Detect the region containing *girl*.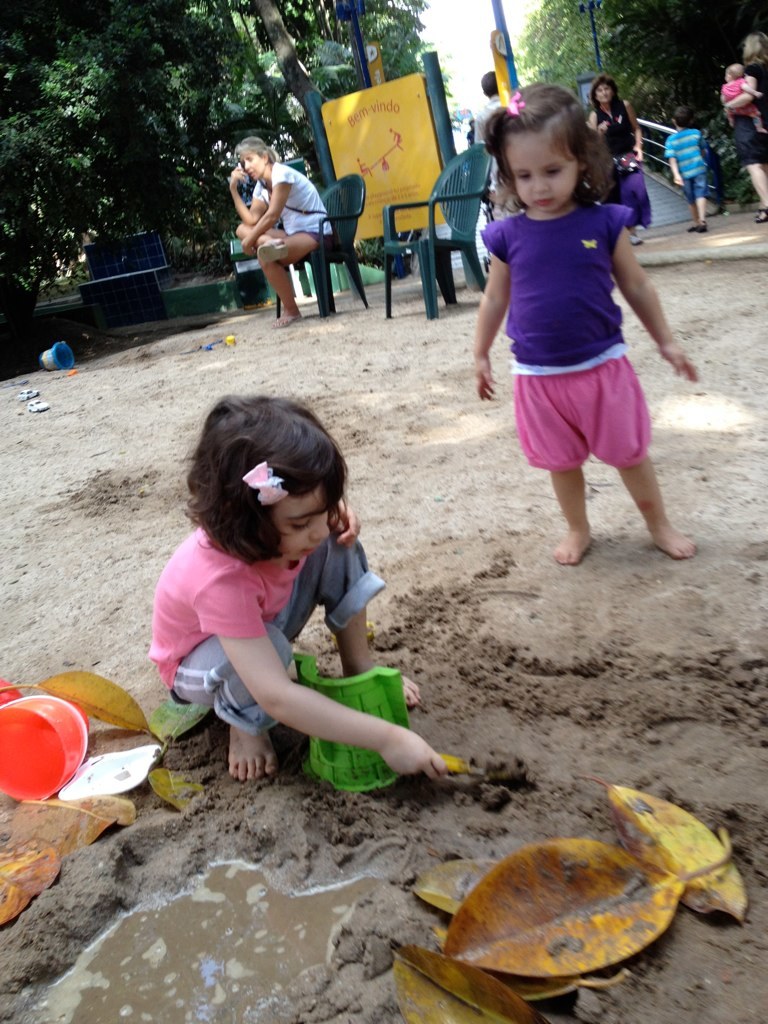
(x1=143, y1=387, x2=455, y2=787).
